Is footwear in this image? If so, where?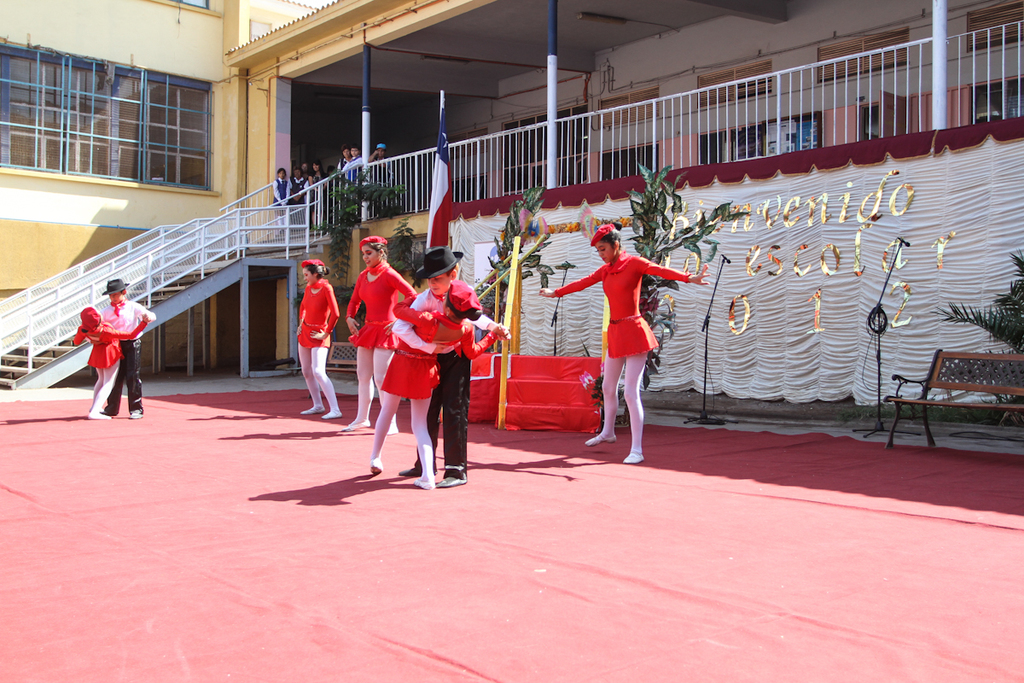
Yes, at (left=367, top=455, right=386, bottom=475).
